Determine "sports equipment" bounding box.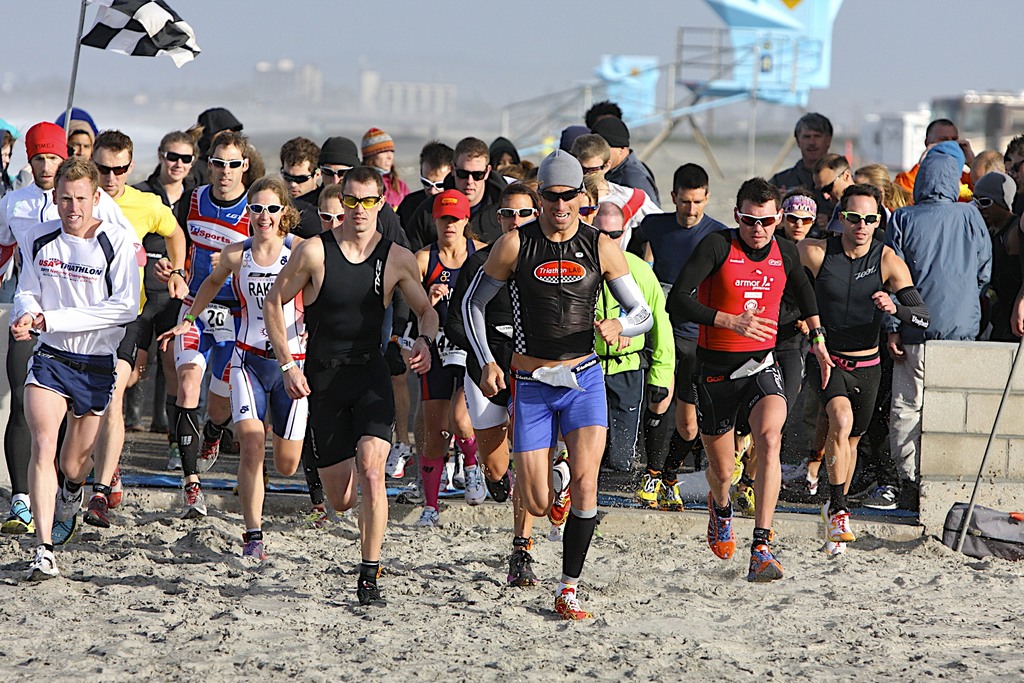
Determined: <box>507,550,537,586</box>.
